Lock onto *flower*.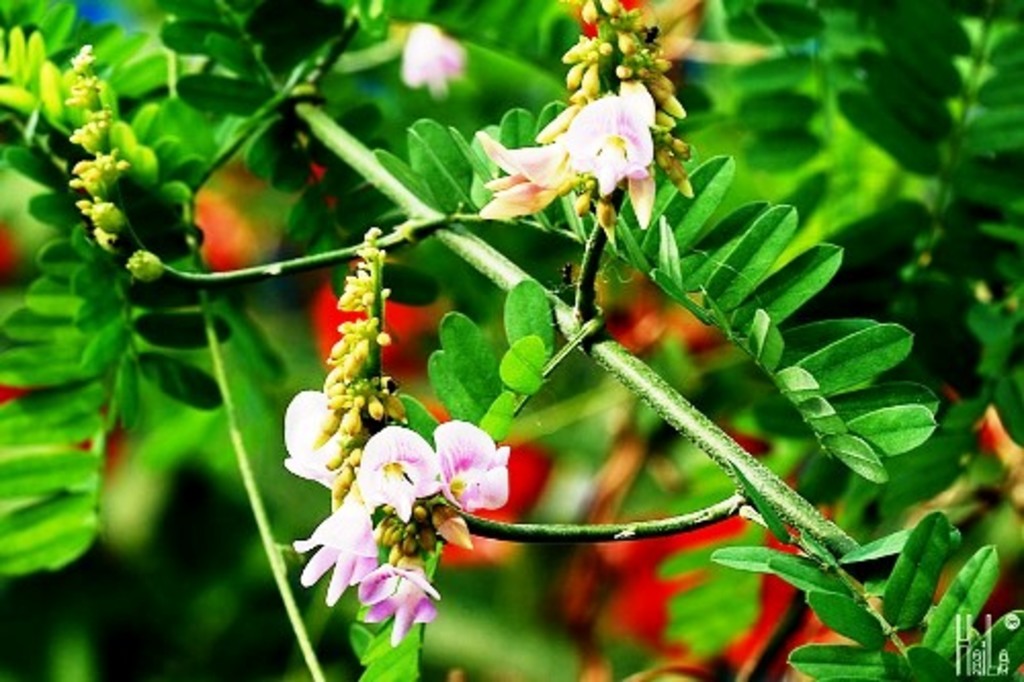
Locked: BBox(291, 391, 508, 653).
